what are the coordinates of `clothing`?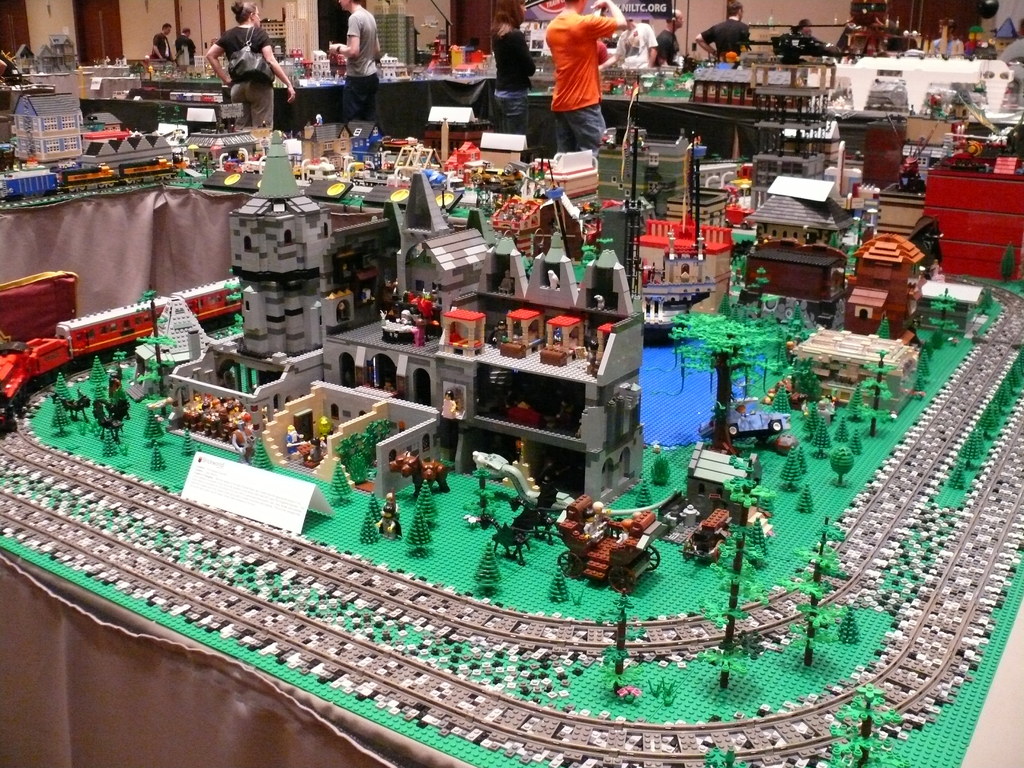
[x1=653, y1=26, x2=682, y2=72].
